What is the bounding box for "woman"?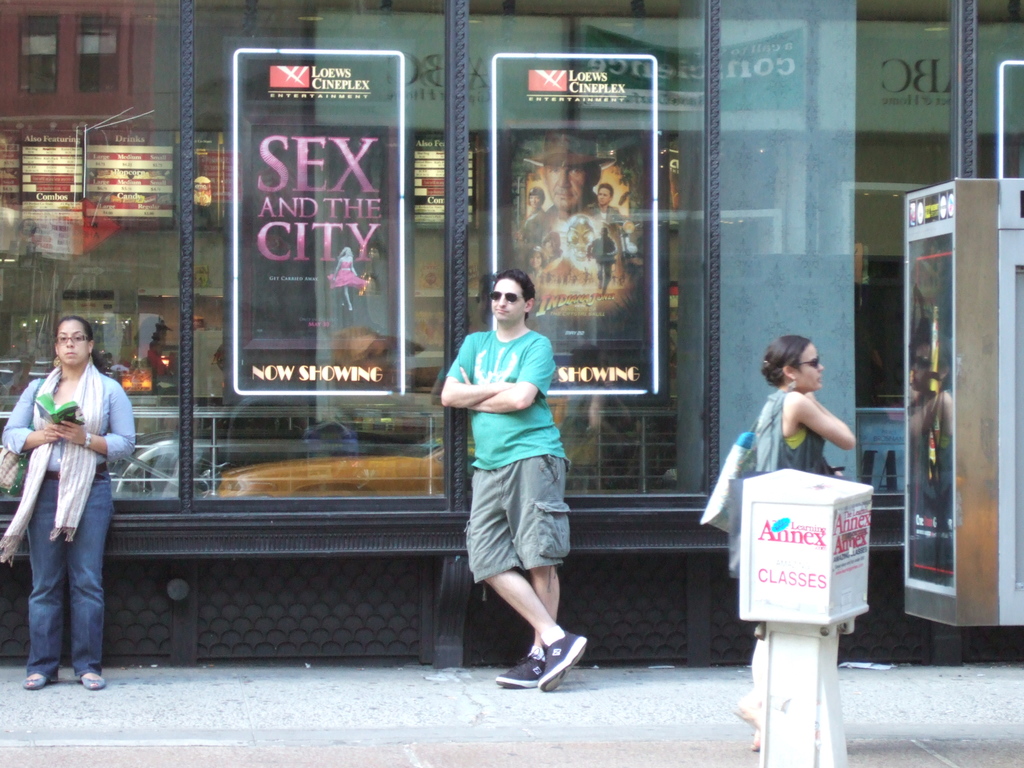
bbox=[733, 333, 858, 748].
